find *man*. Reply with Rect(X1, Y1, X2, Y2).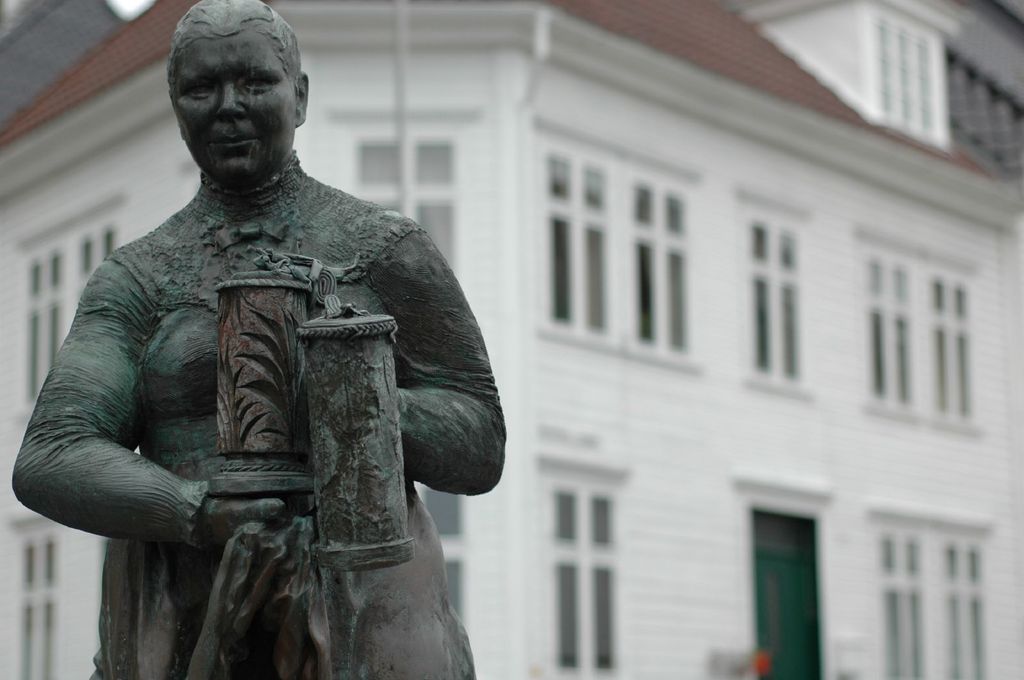
Rect(9, 0, 507, 679).
